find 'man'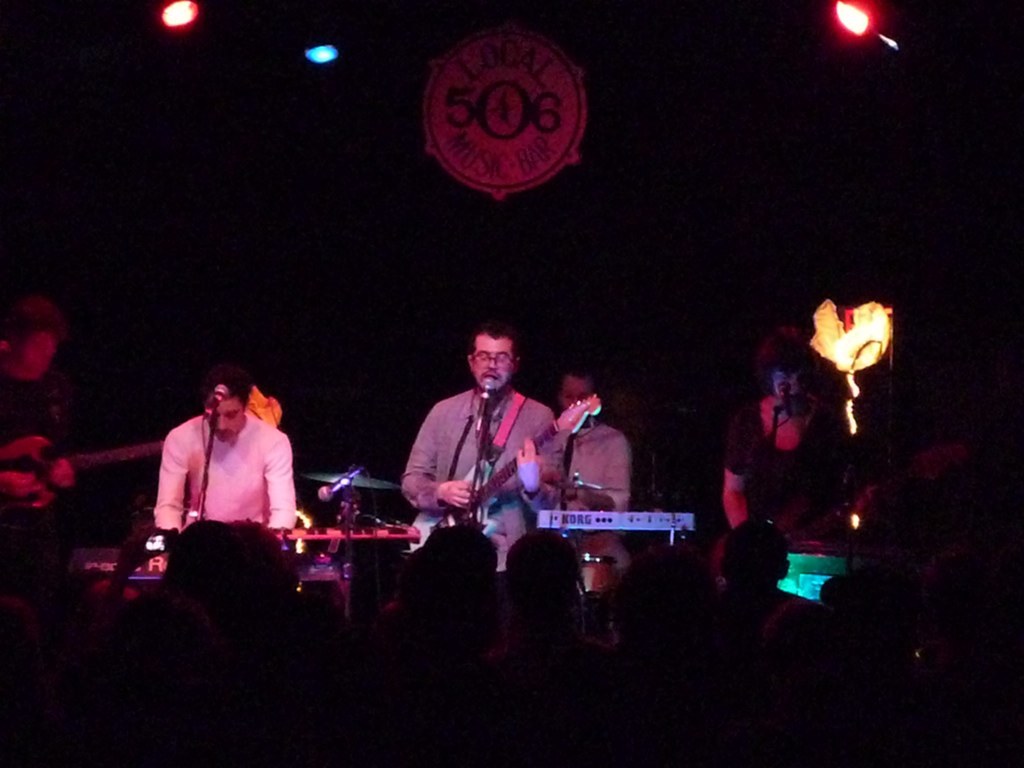
<bbox>557, 365, 633, 514</bbox>
